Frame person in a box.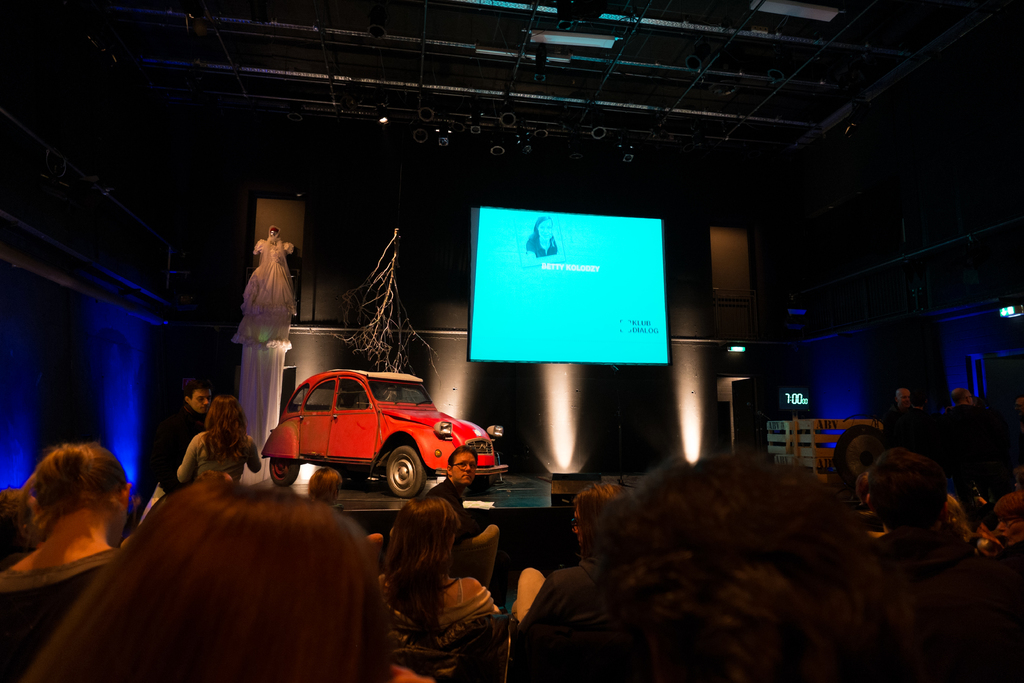
(524,215,558,259).
